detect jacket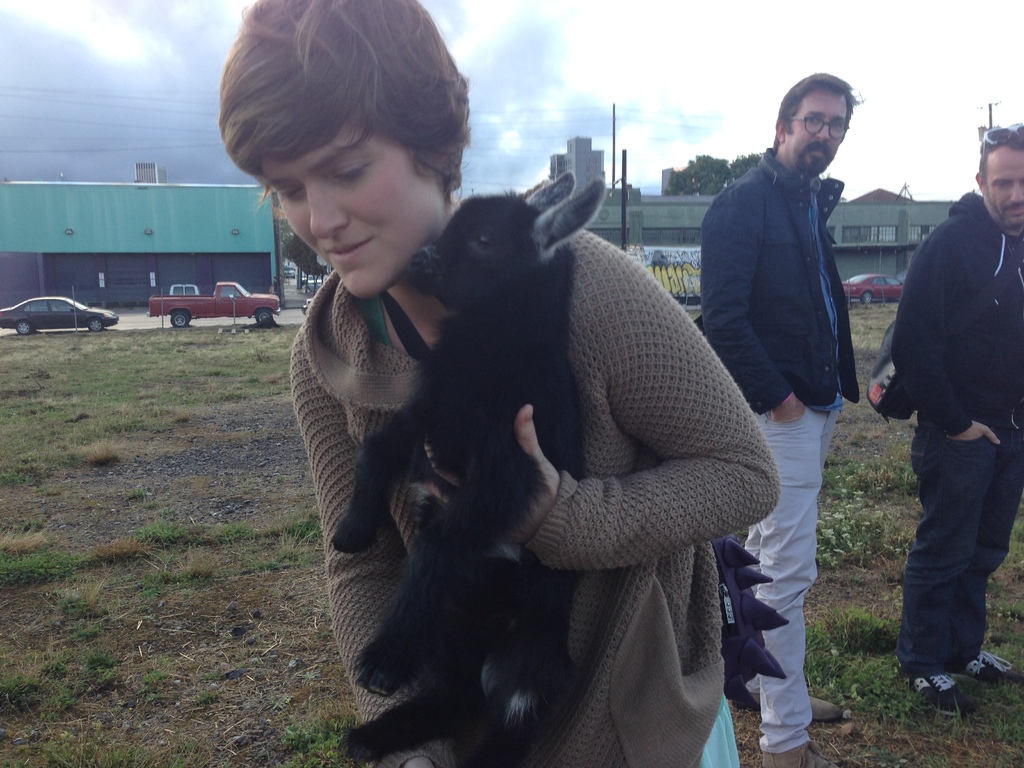
rect(289, 228, 783, 767)
